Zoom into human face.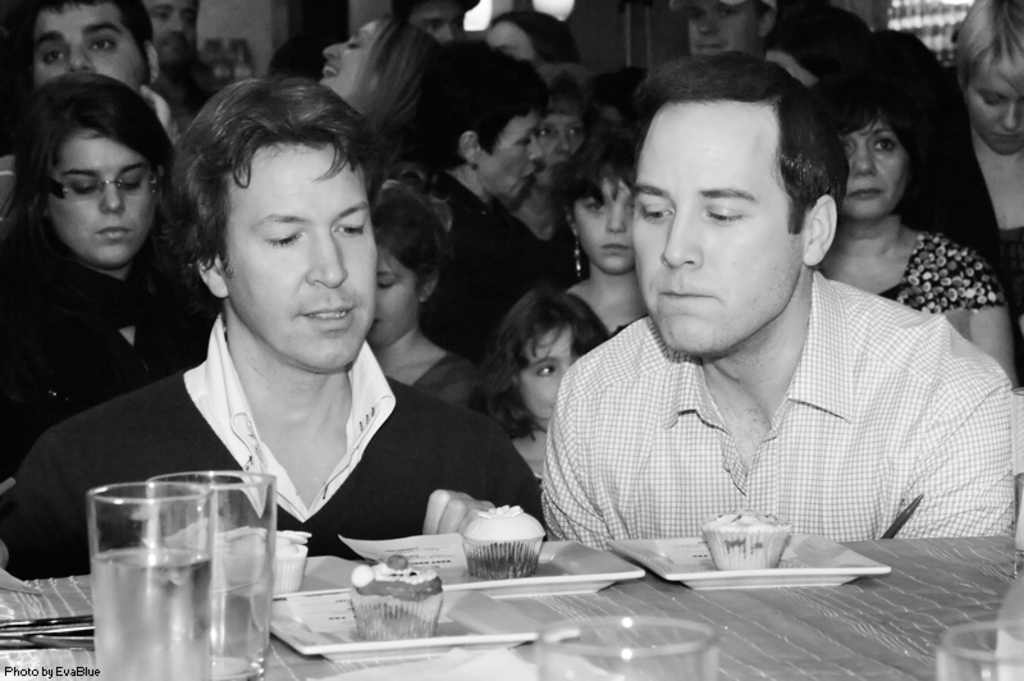
Zoom target: bbox(369, 243, 415, 352).
